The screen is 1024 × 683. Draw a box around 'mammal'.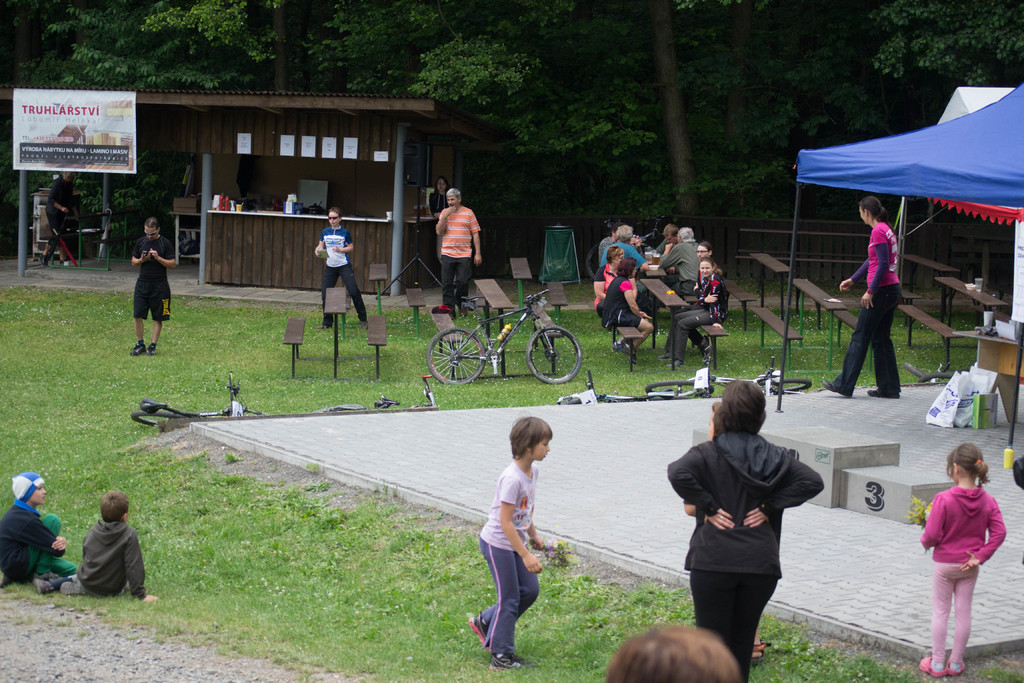
(x1=435, y1=186, x2=478, y2=316).
